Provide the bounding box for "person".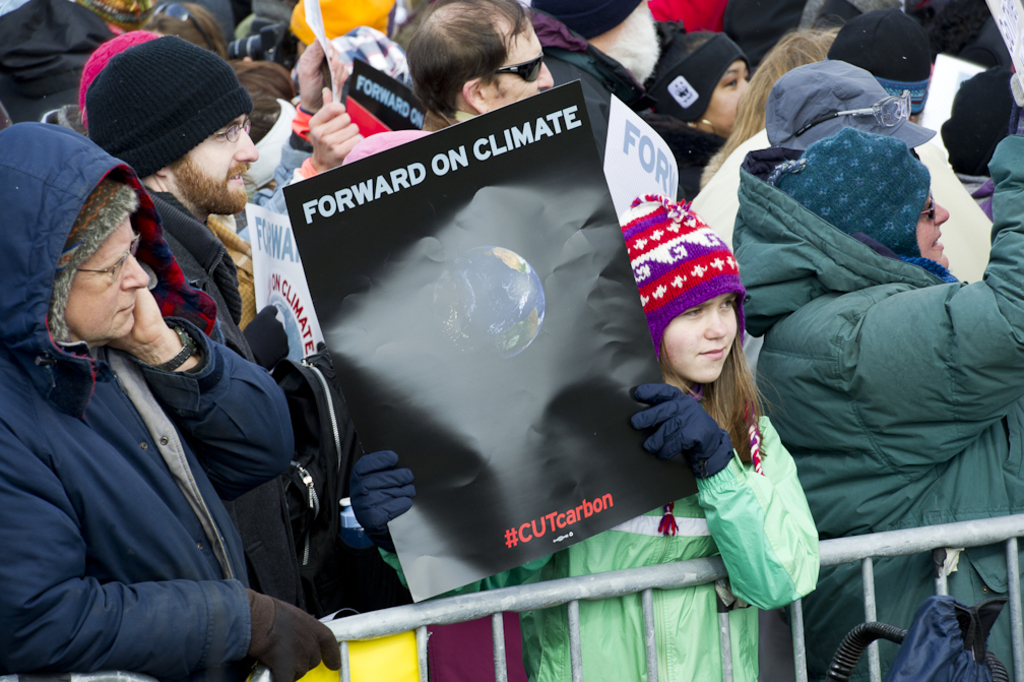
[406, 0, 554, 145].
